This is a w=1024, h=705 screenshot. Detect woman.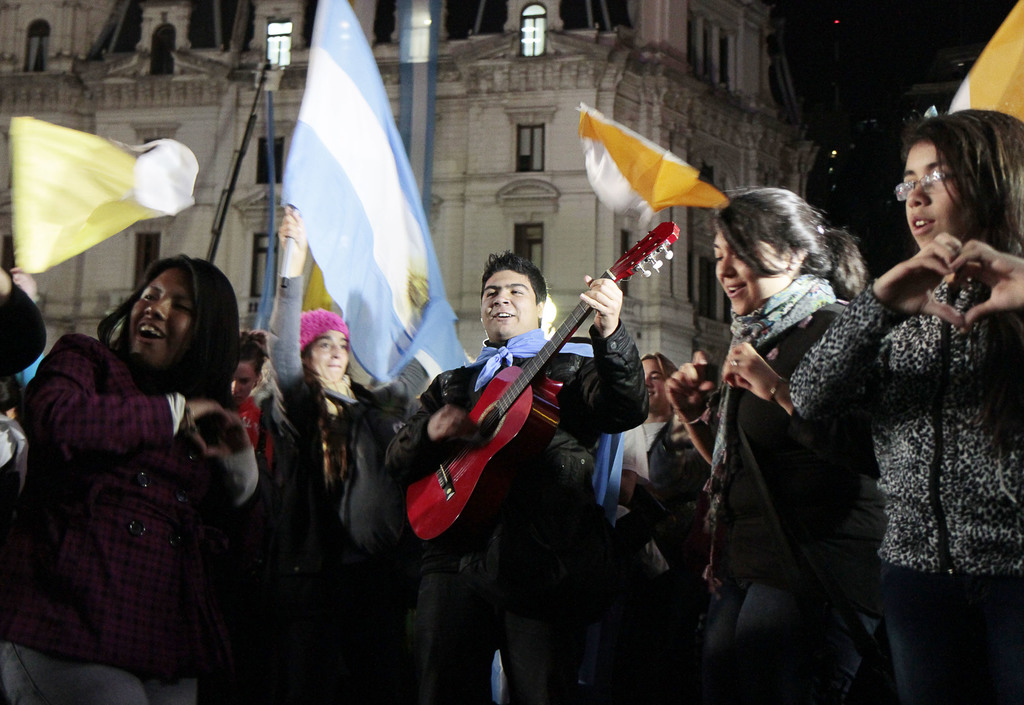
left=262, top=200, right=368, bottom=704.
